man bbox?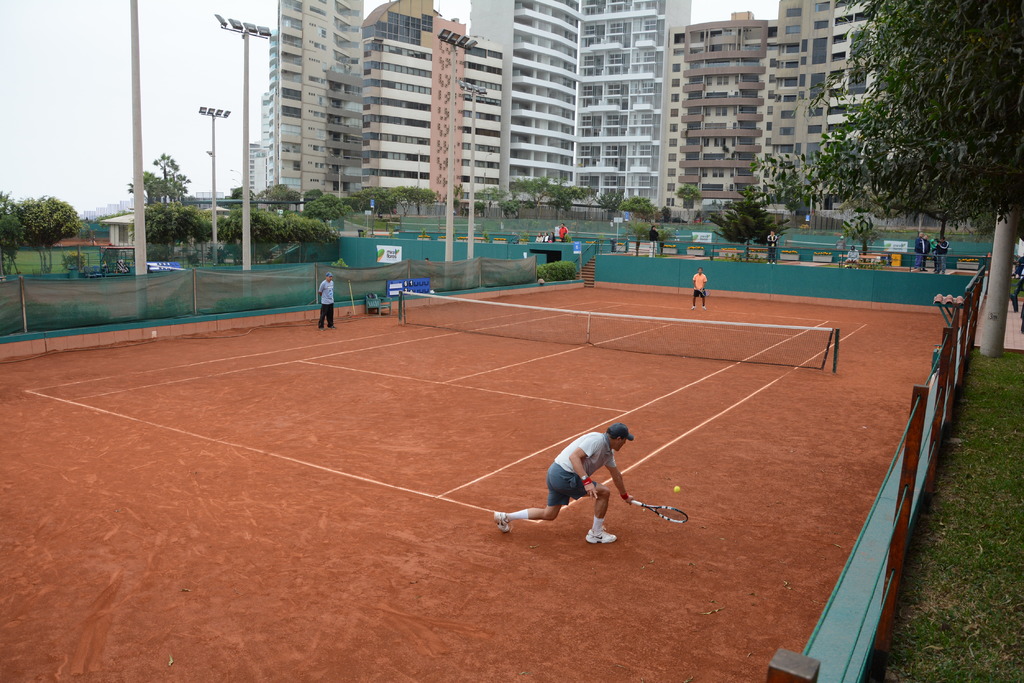
<box>646,224,661,257</box>
